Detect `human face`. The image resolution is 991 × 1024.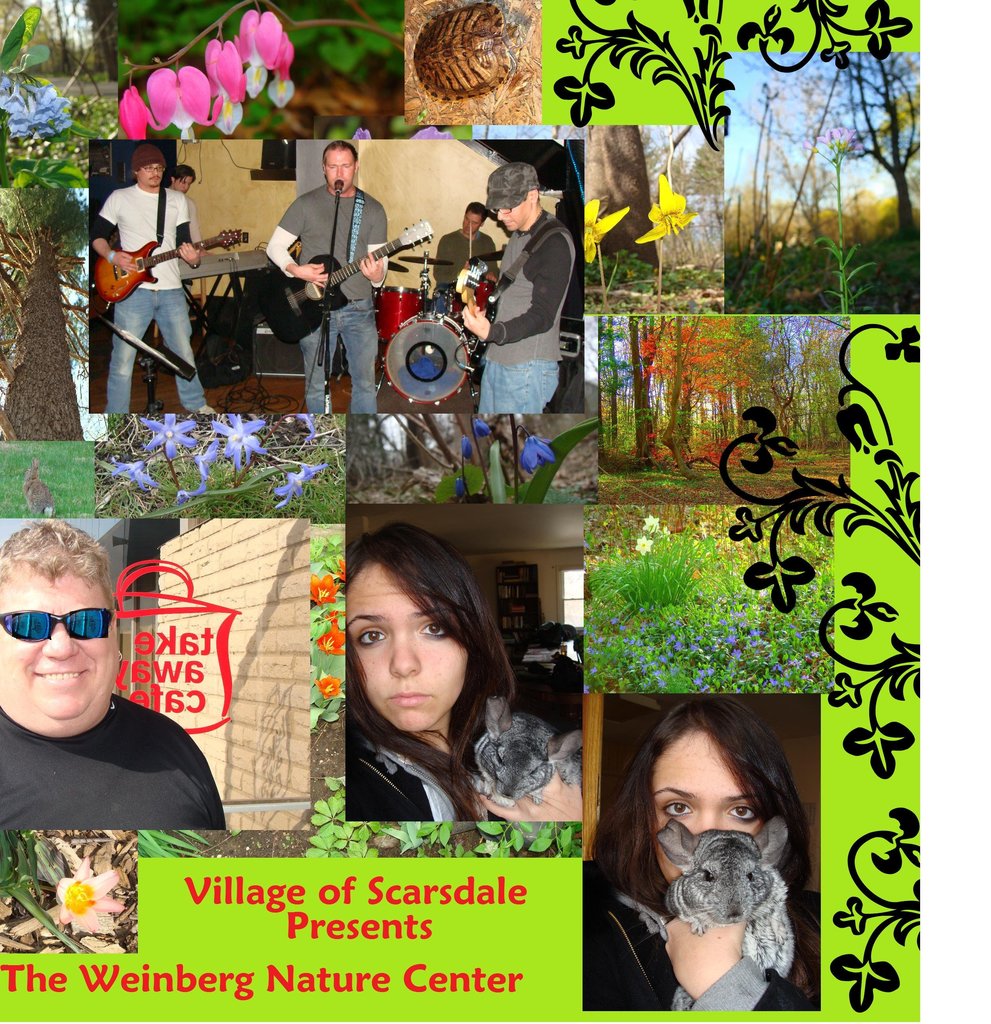
[324, 152, 355, 193].
